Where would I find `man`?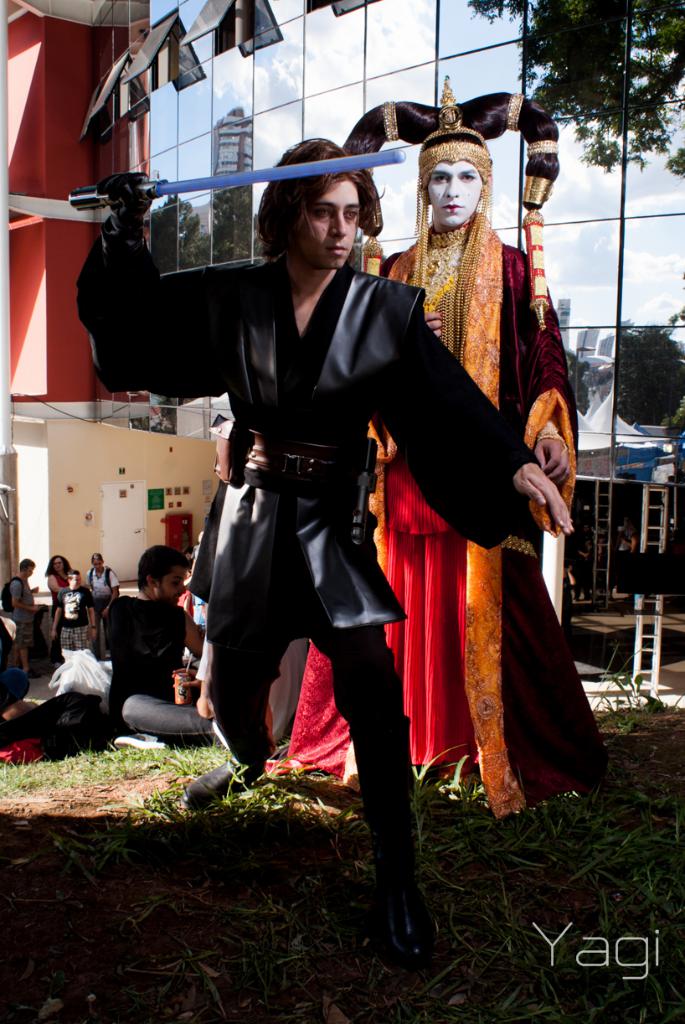
At {"x1": 73, "y1": 135, "x2": 574, "y2": 886}.
